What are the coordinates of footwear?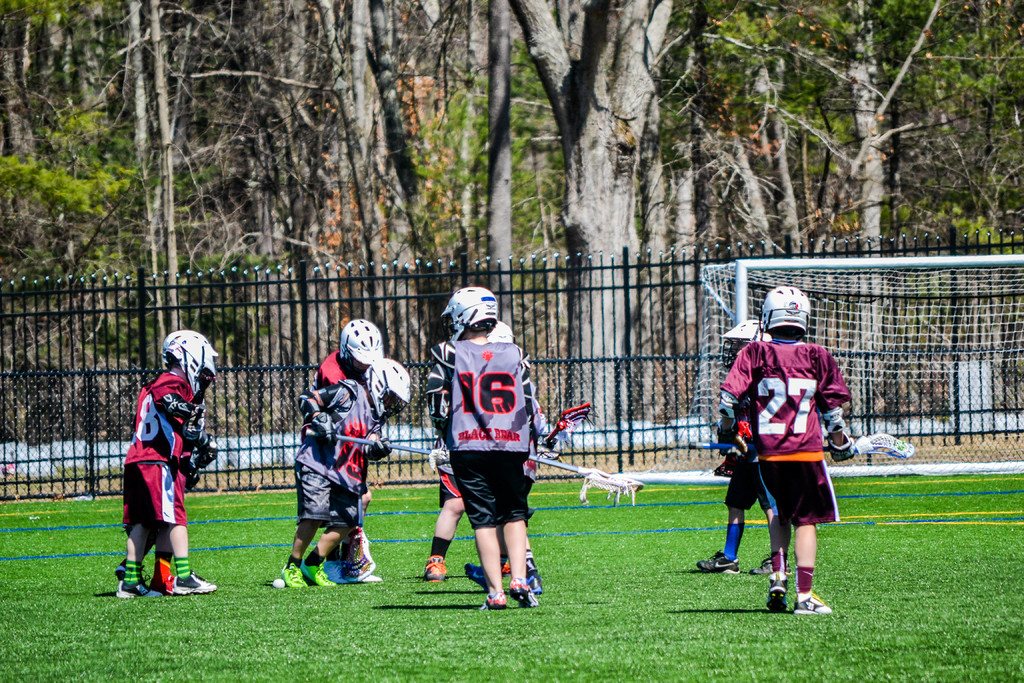
{"left": 700, "top": 548, "right": 743, "bottom": 573}.
